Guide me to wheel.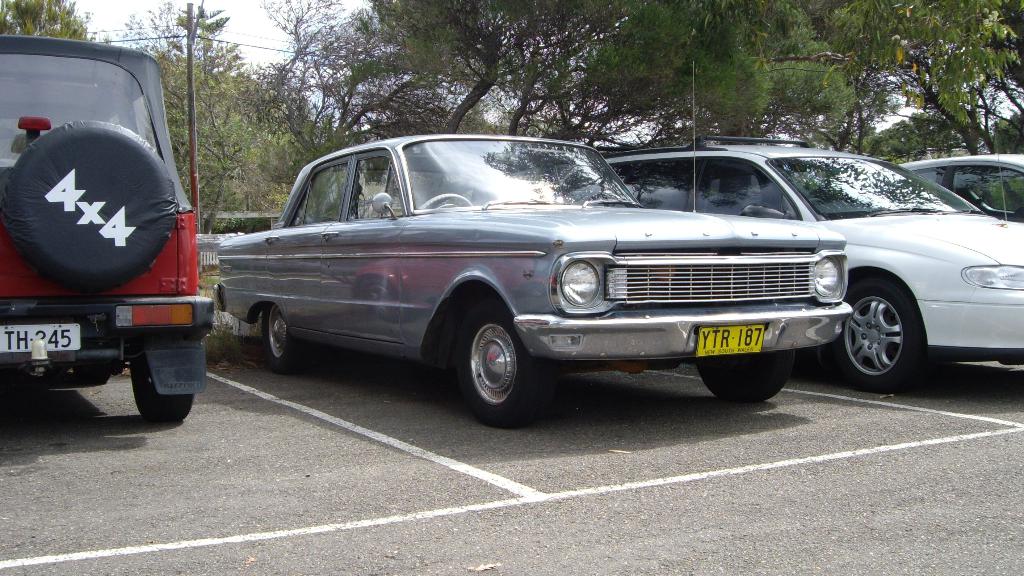
Guidance: 265:305:305:374.
